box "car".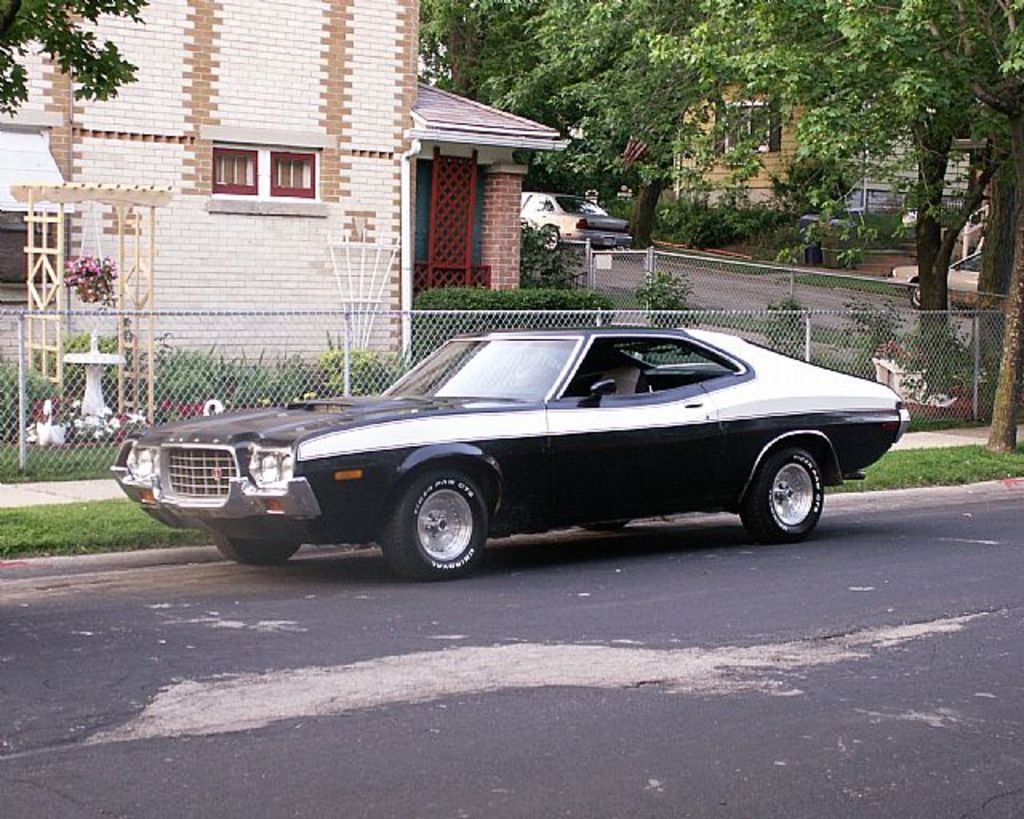
left=888, top=248, right=982, bottom=315.
